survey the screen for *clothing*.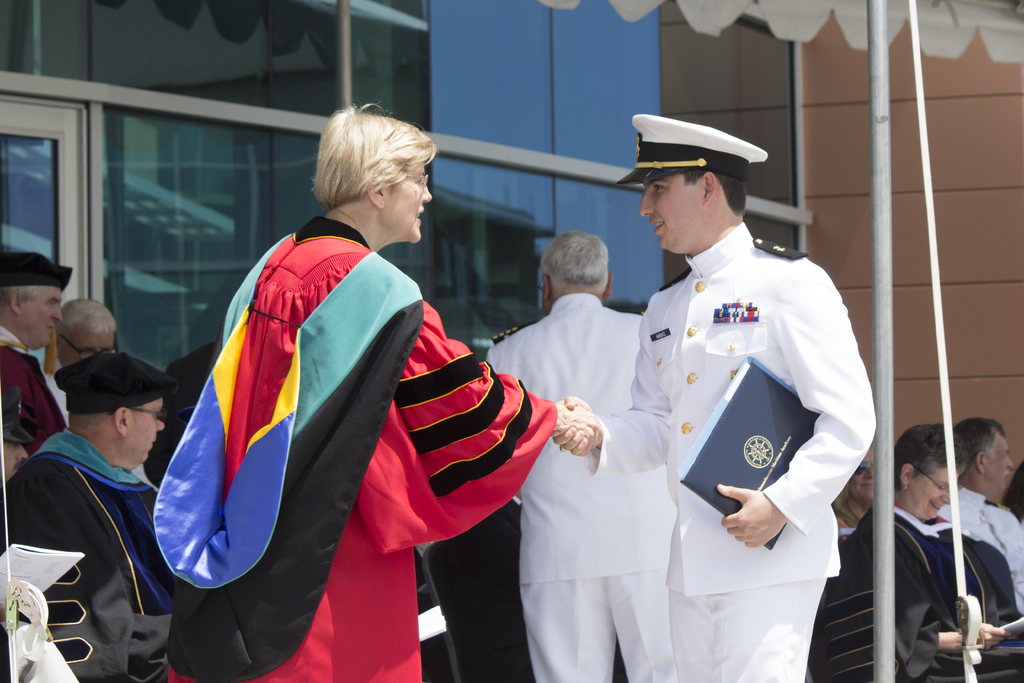
Survey found: [937,486,1023,609].
